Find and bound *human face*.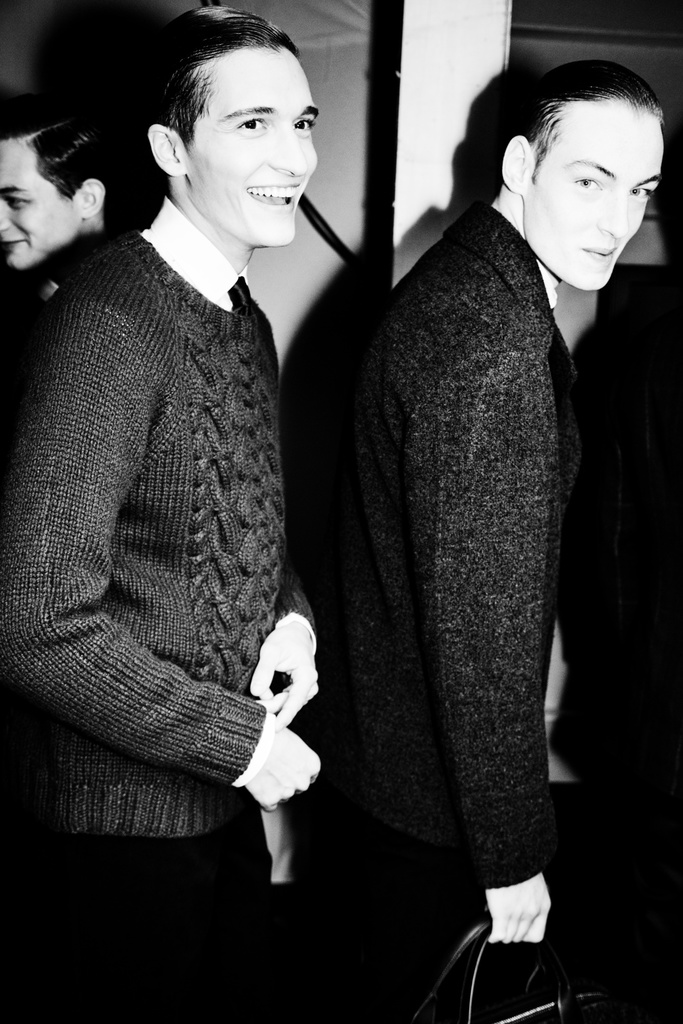
Bound: l=185, t=43, r=320, b=246.
